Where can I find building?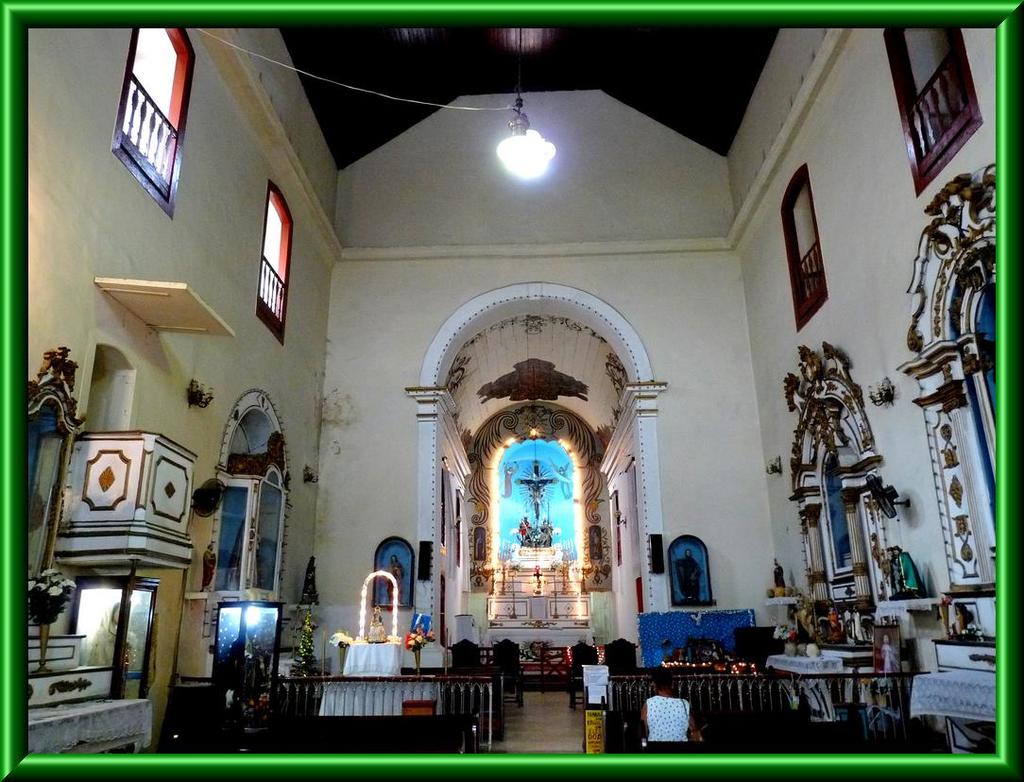
You can find it at region(21, 22, 1001, 754).
